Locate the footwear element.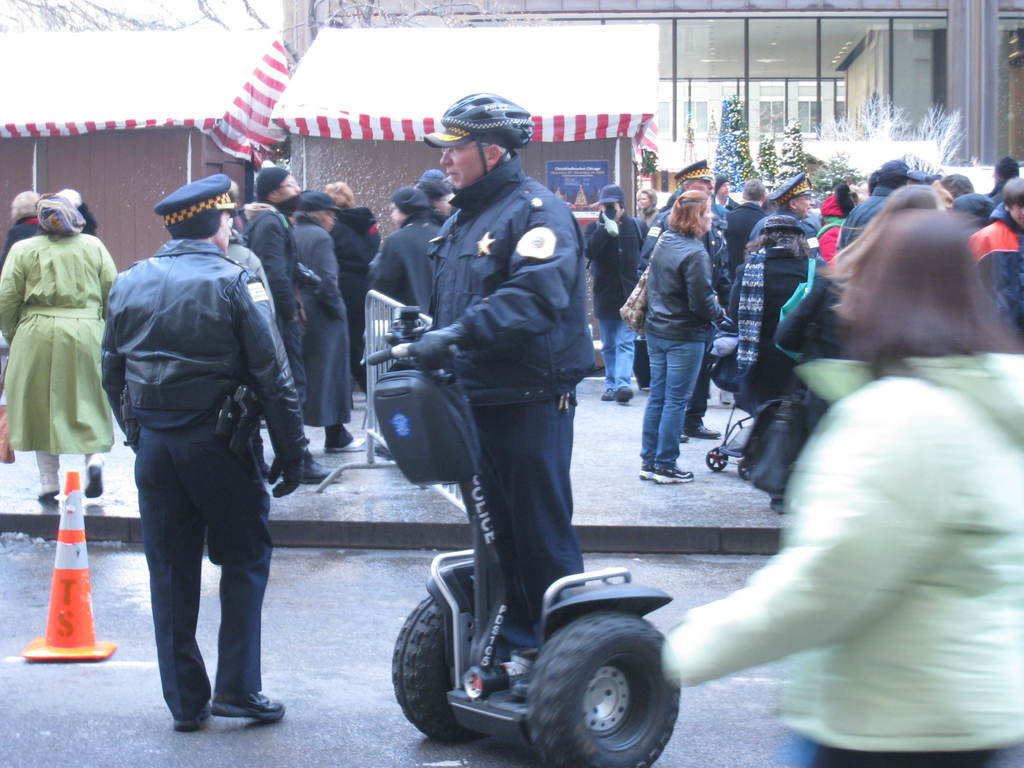
Element bbox: (332,438,364,456).
